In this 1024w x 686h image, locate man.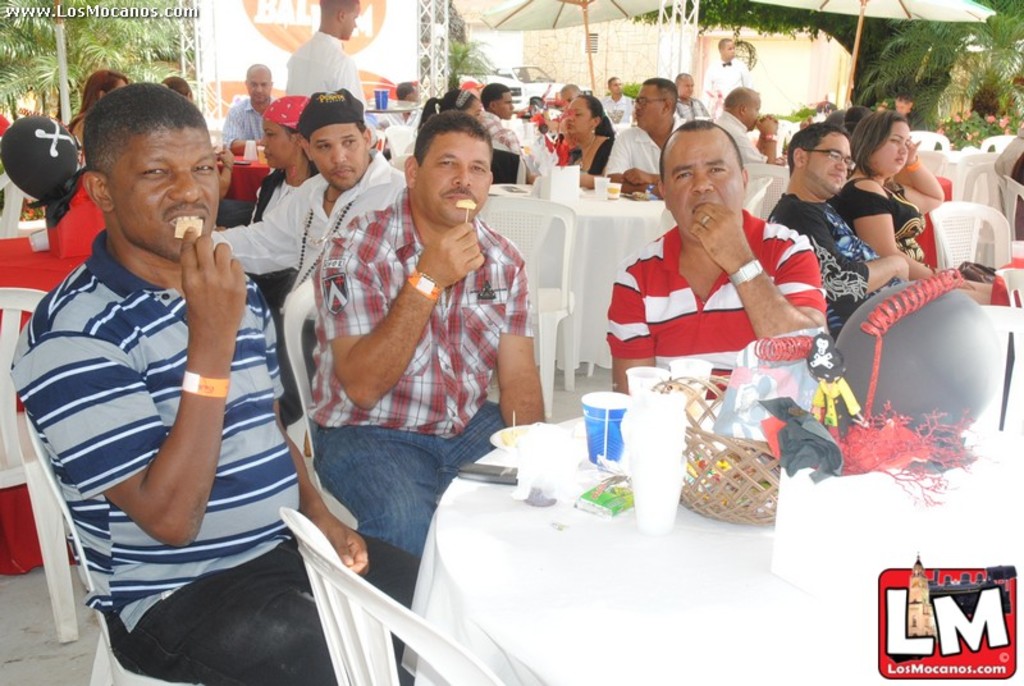
Bounding box: l=220, t=65, r=282, b=154.
